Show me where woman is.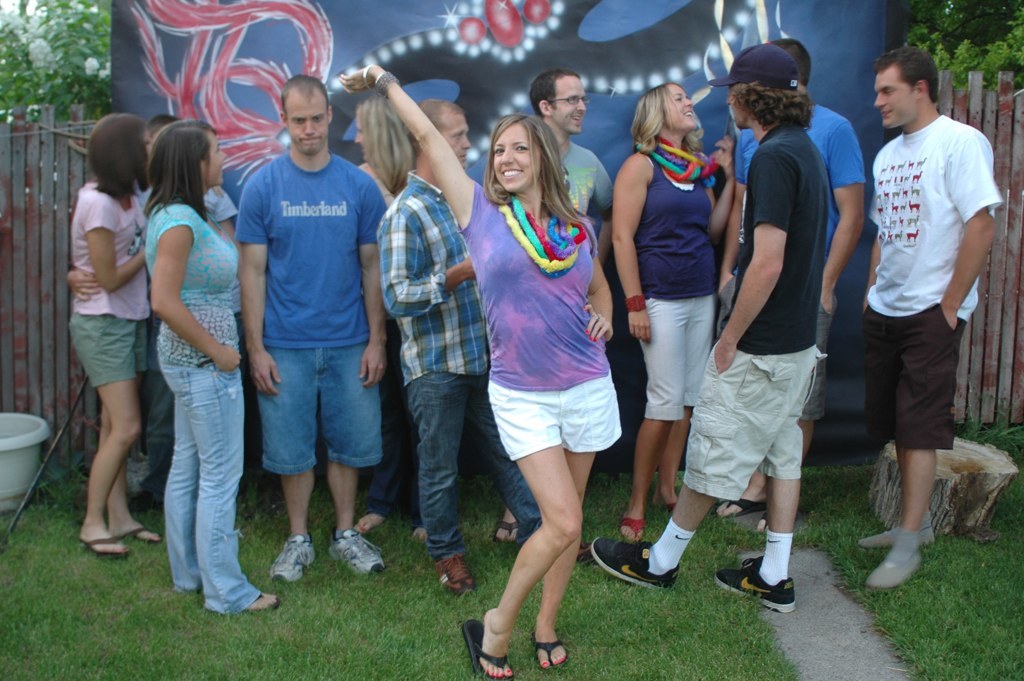
woman is at bbox=[610, 75, 739, 546].
